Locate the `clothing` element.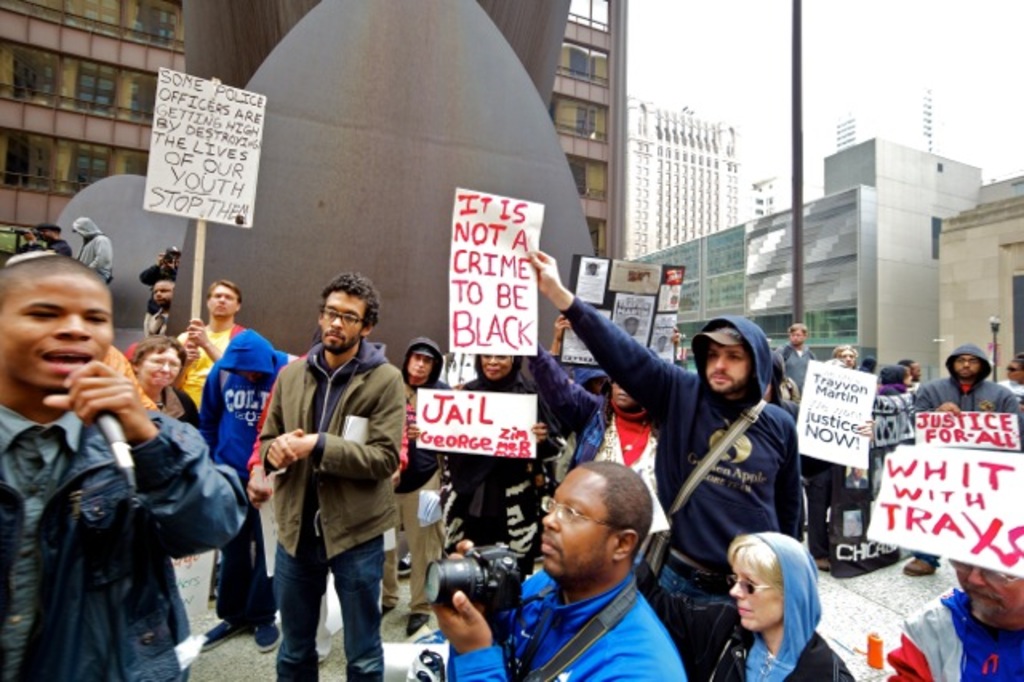
Element bbox: box(915, 344, 1018, 413).
